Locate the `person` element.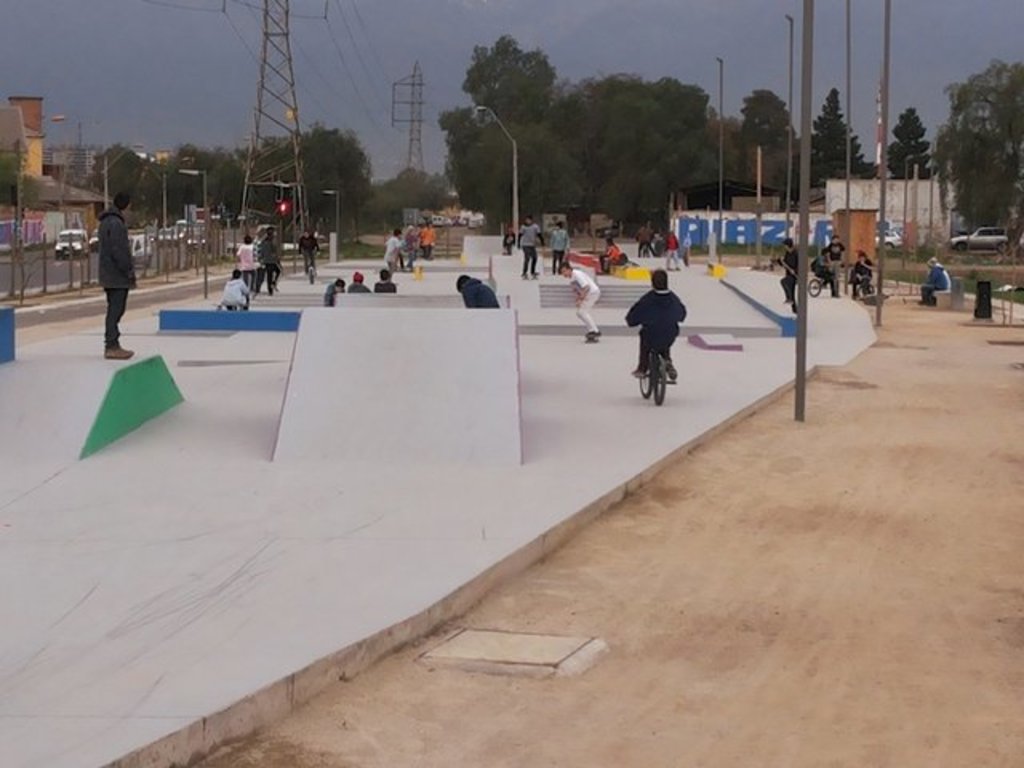
Element bbox: (x1=514, y1=213, x2=539, y2=277).
